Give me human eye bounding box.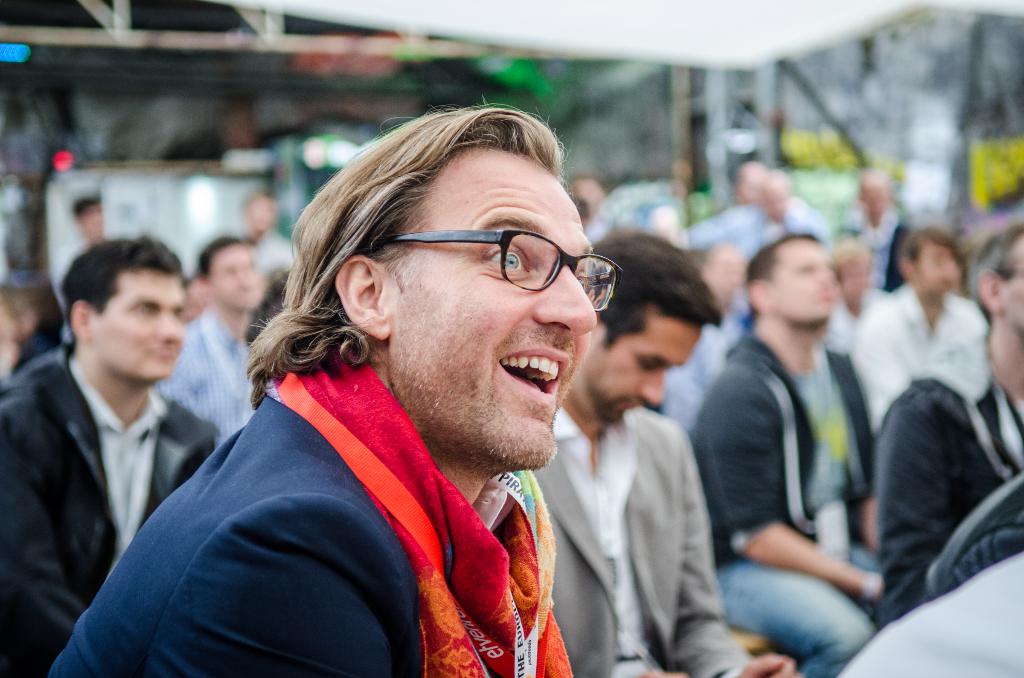
131, 297, 163, 320.
